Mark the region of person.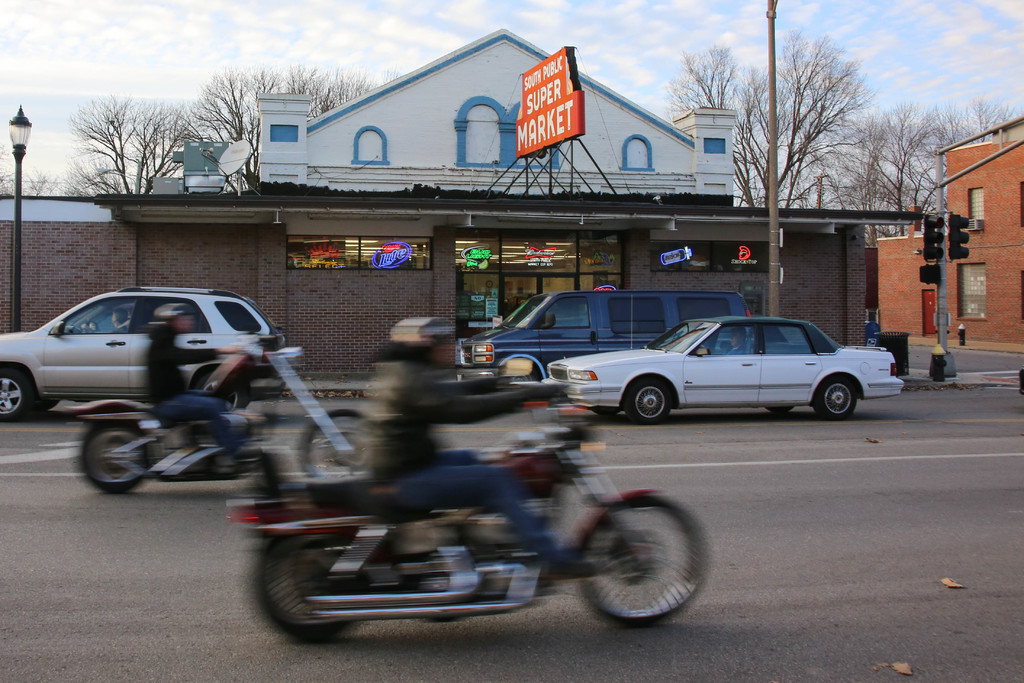
Region: <box>111,307,127,325</box>.
